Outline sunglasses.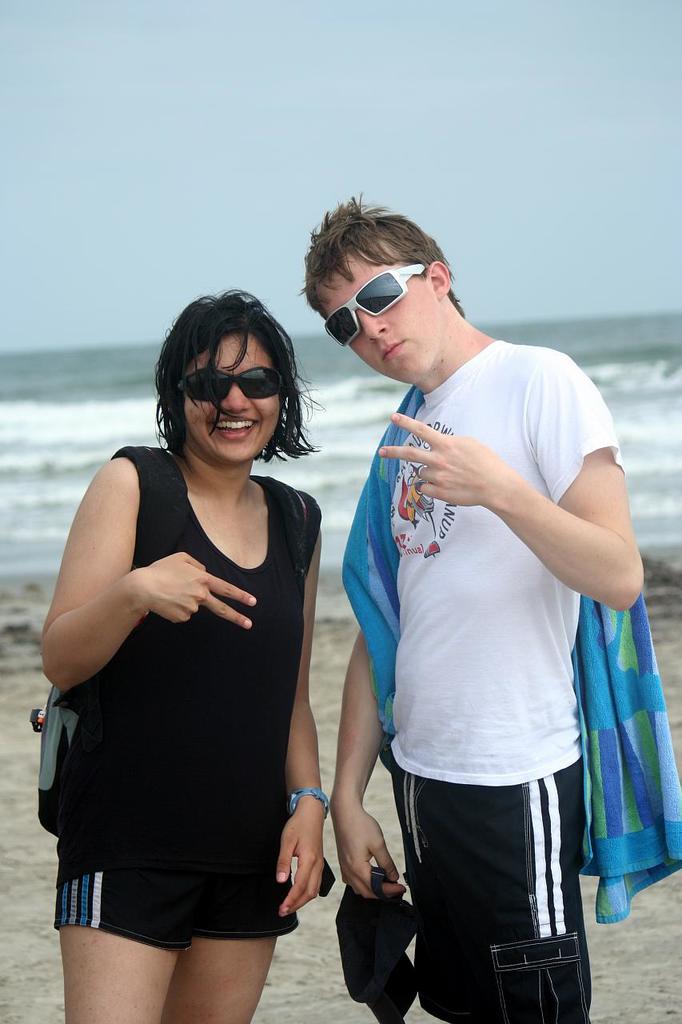
Outline: pyautogui.locateOnScreen(328, 266, 433, 346).
